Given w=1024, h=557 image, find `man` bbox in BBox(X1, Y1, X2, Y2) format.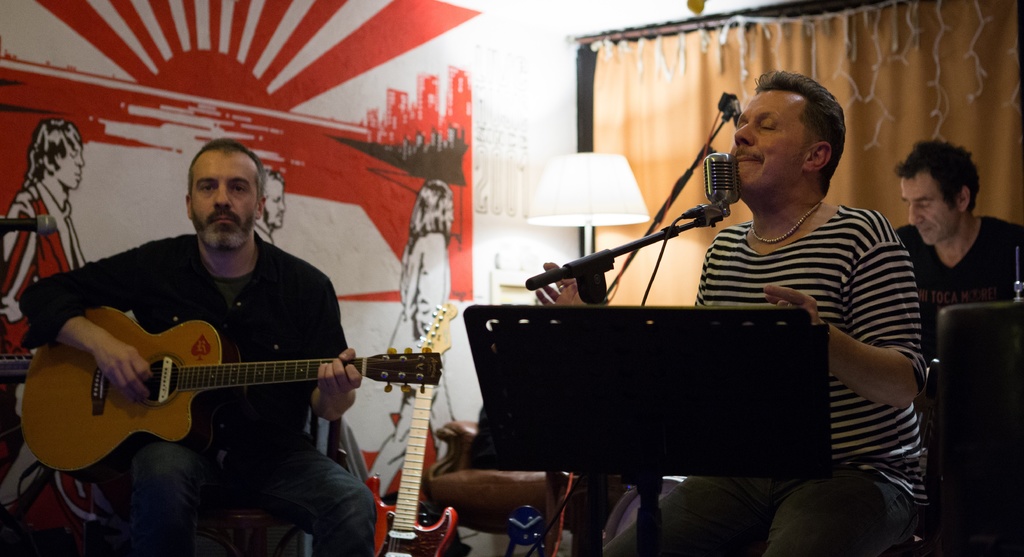
BBox(893, 144, 1018, 337).
